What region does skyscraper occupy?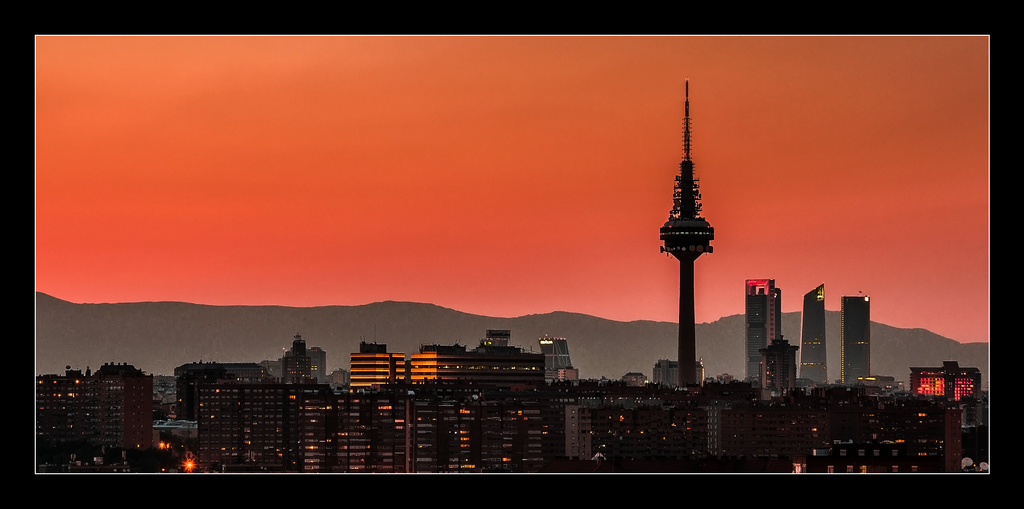
{"x1": 838, "y1": 293, "x2": 870, "y2": 394}.
